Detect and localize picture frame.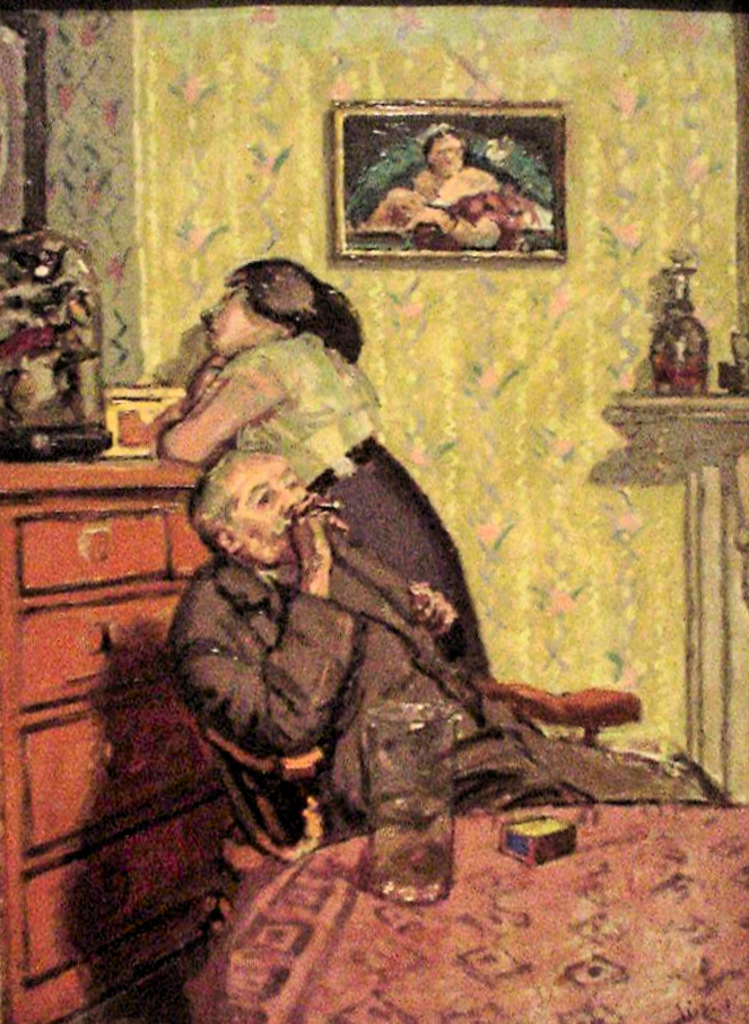
Localized at <region>330, 97, 561, 264</region>.
